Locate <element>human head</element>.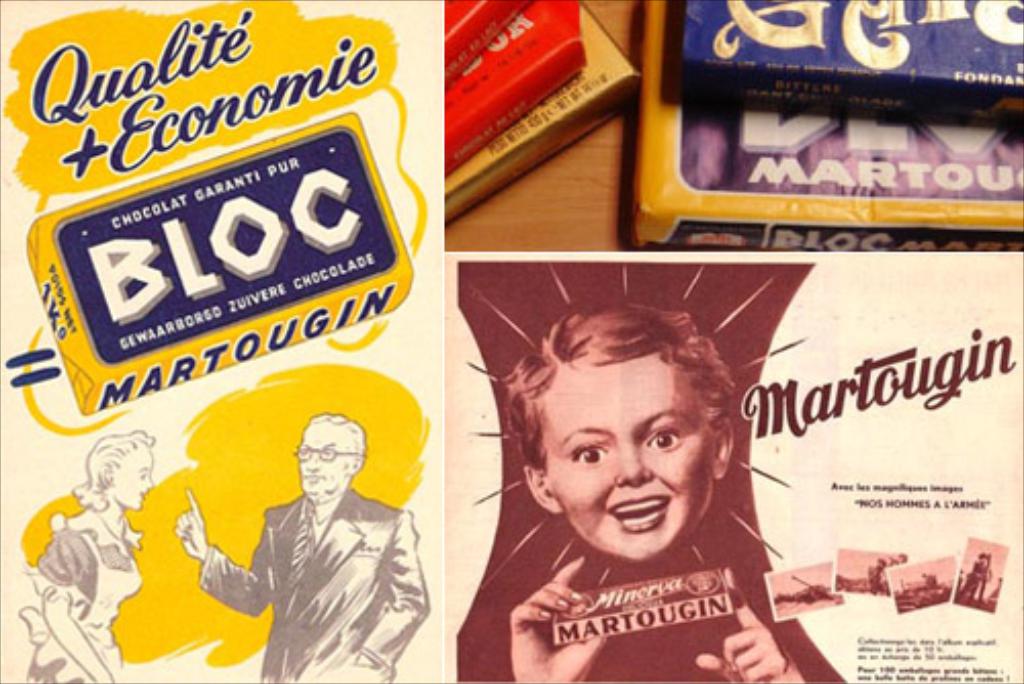
Bounding box: bbox(78, 432, 150, 508).
